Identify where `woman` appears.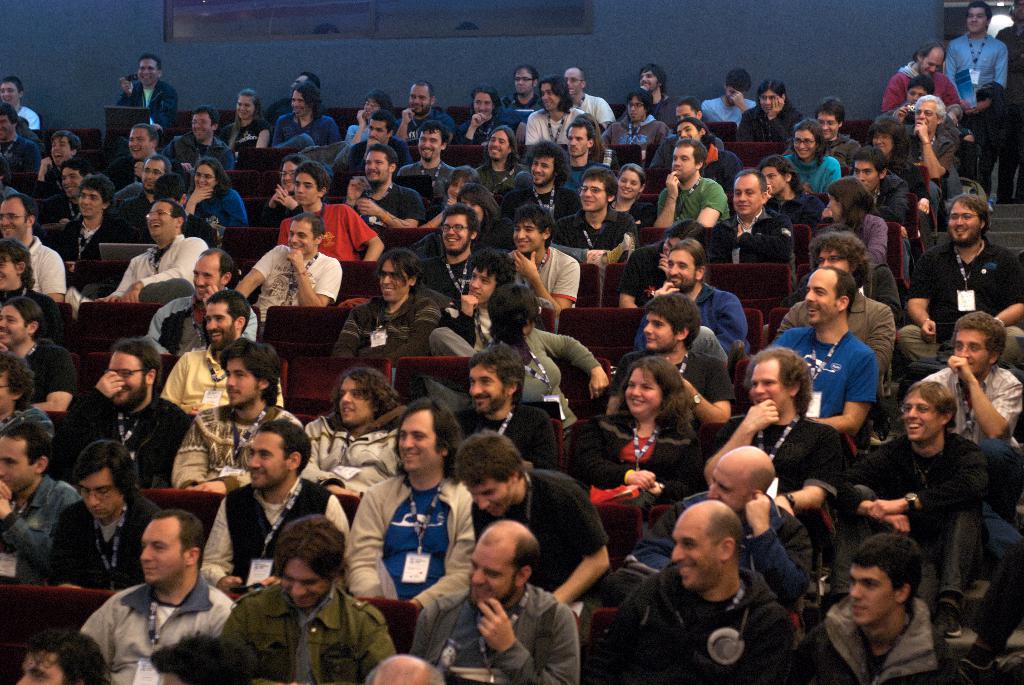
Appears at (left=455, top=181, right=515, bottom=252).
